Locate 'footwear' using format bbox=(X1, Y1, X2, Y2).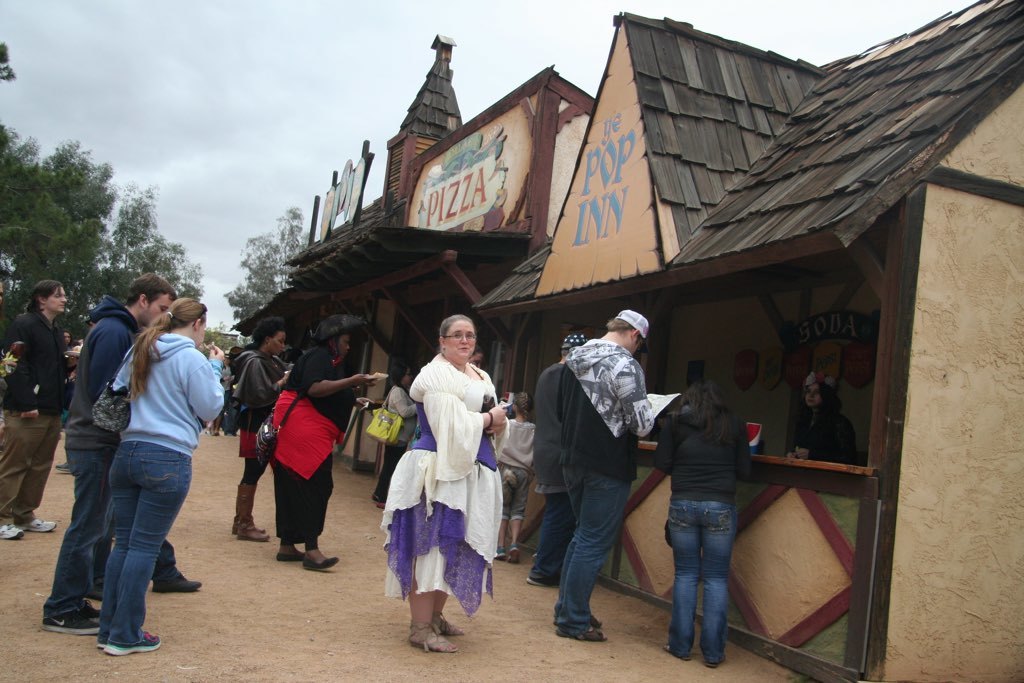
bbox=(147, 571, 206, 595).
